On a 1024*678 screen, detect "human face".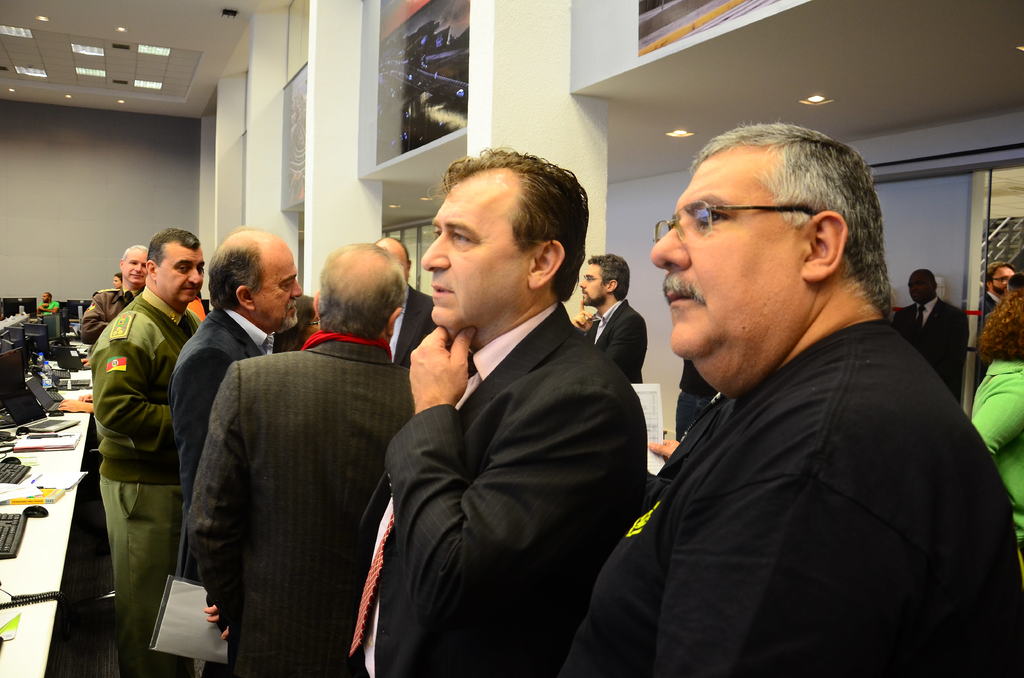
156:243:204:302.
